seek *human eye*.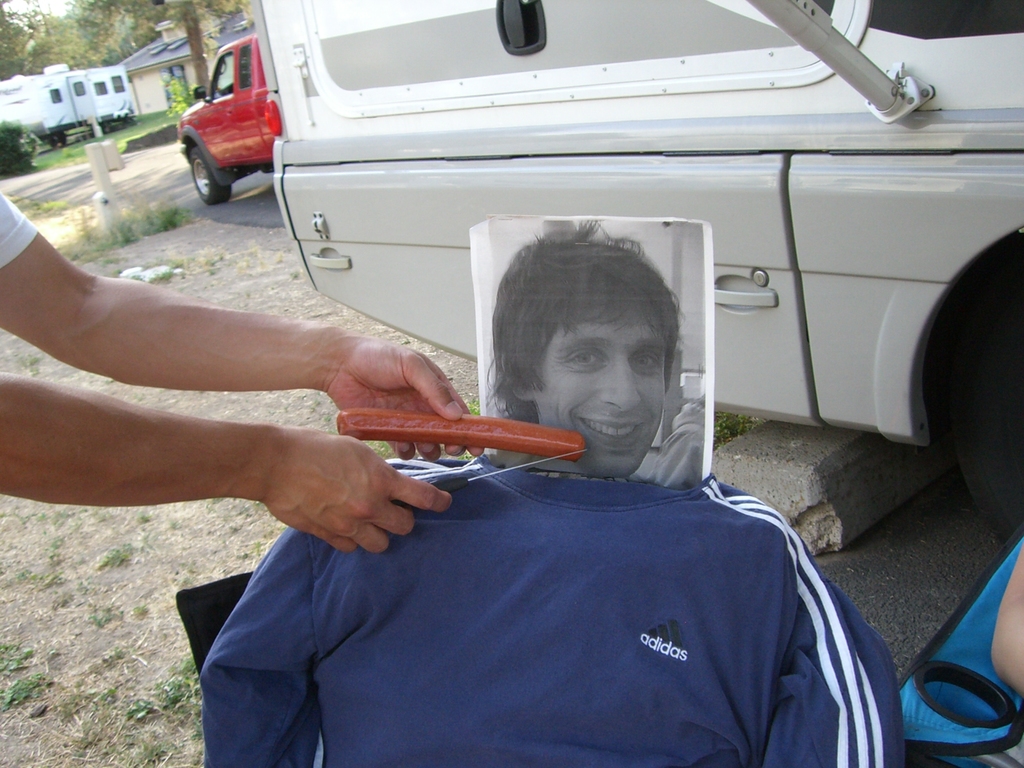
x1=629 y1=351 x2=659 y2=369.
